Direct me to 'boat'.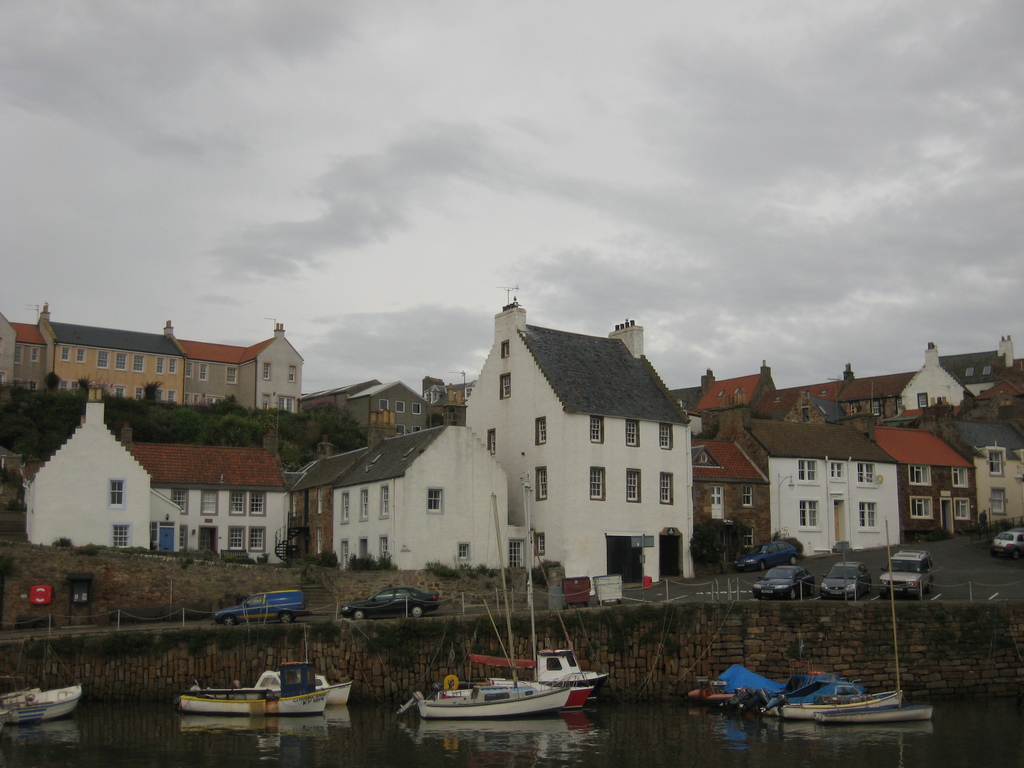
Direction: {"left": 447, "top": 480, "right": 612, "bottom": 701}.
